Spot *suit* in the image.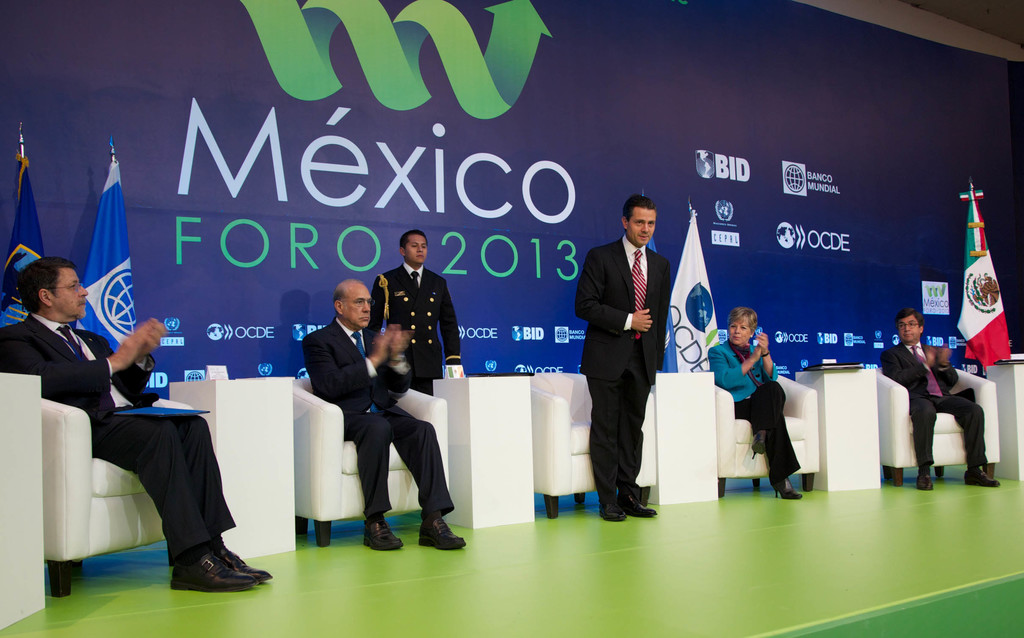
*suit* found at (x1=582, y1=190, x2=676, y2=532).
